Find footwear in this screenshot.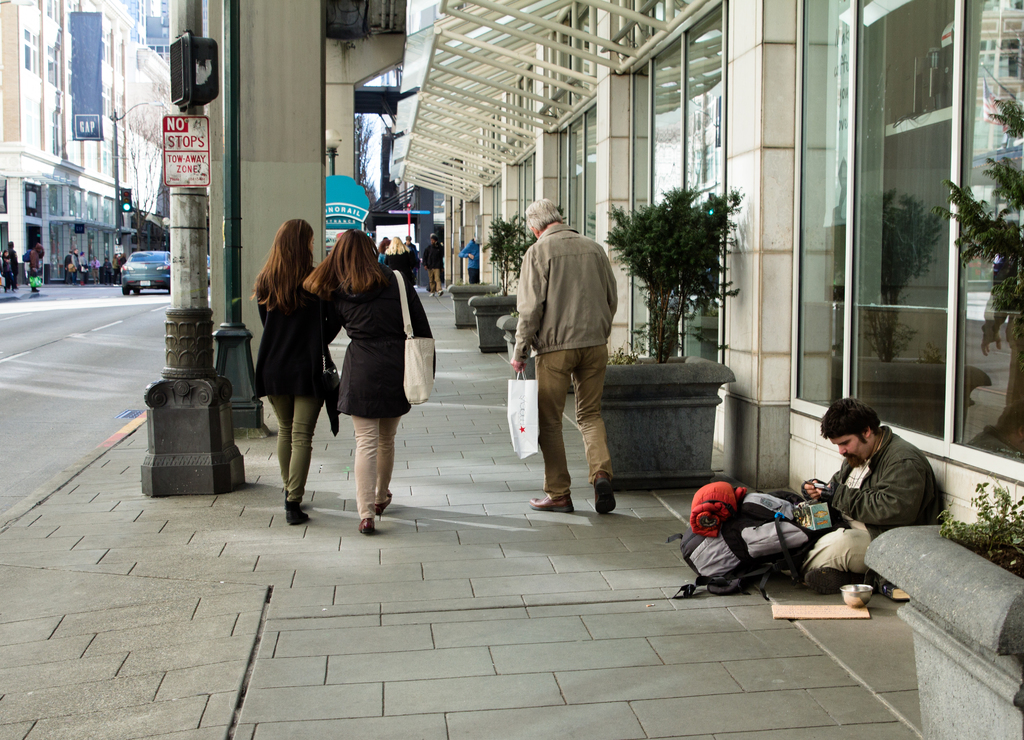
The bounding box for footwear is (527,486,576,511).
